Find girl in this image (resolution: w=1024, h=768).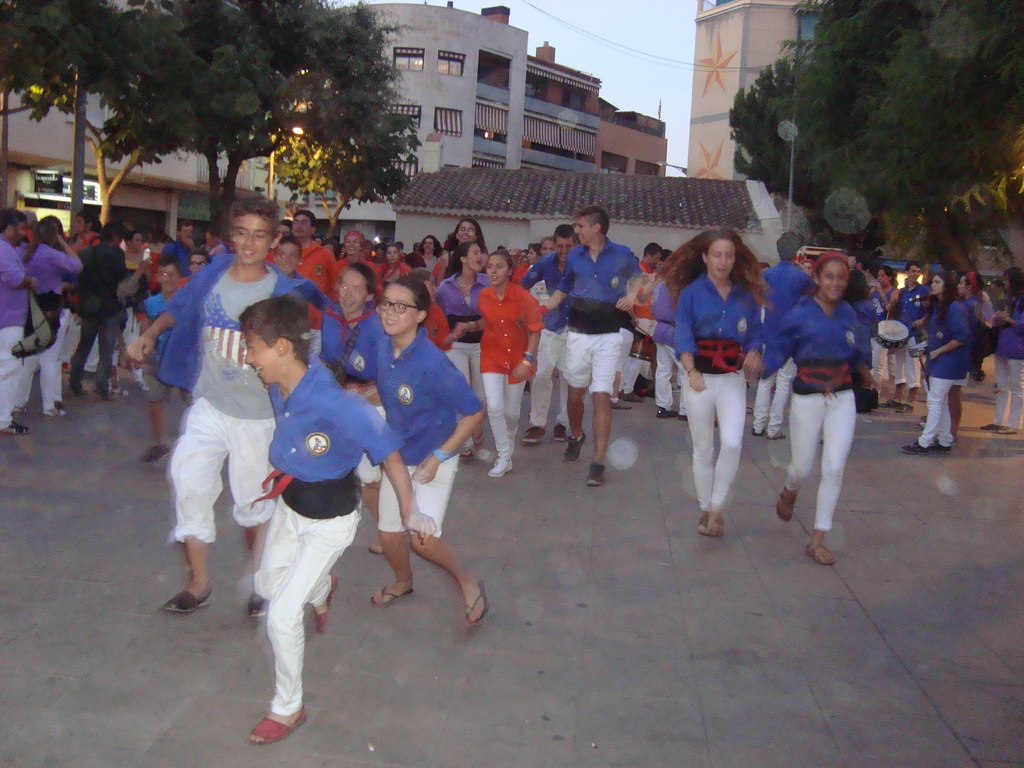
rect(380, 242, 410, 282).
